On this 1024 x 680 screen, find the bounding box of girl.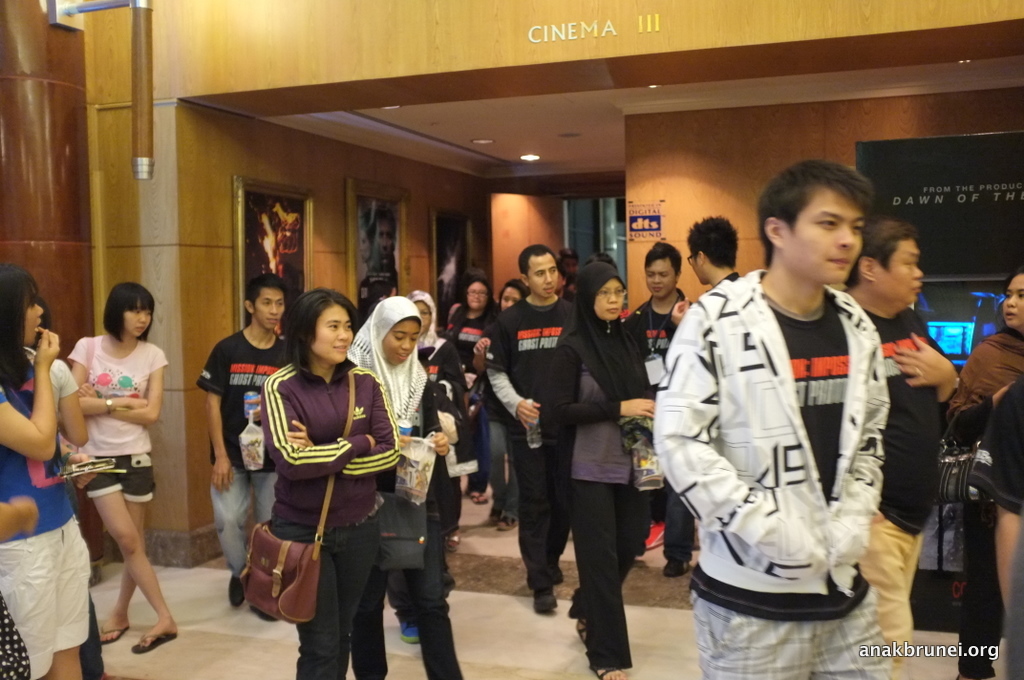
Bounding box: bbox=(0, 257, 81, 679).
